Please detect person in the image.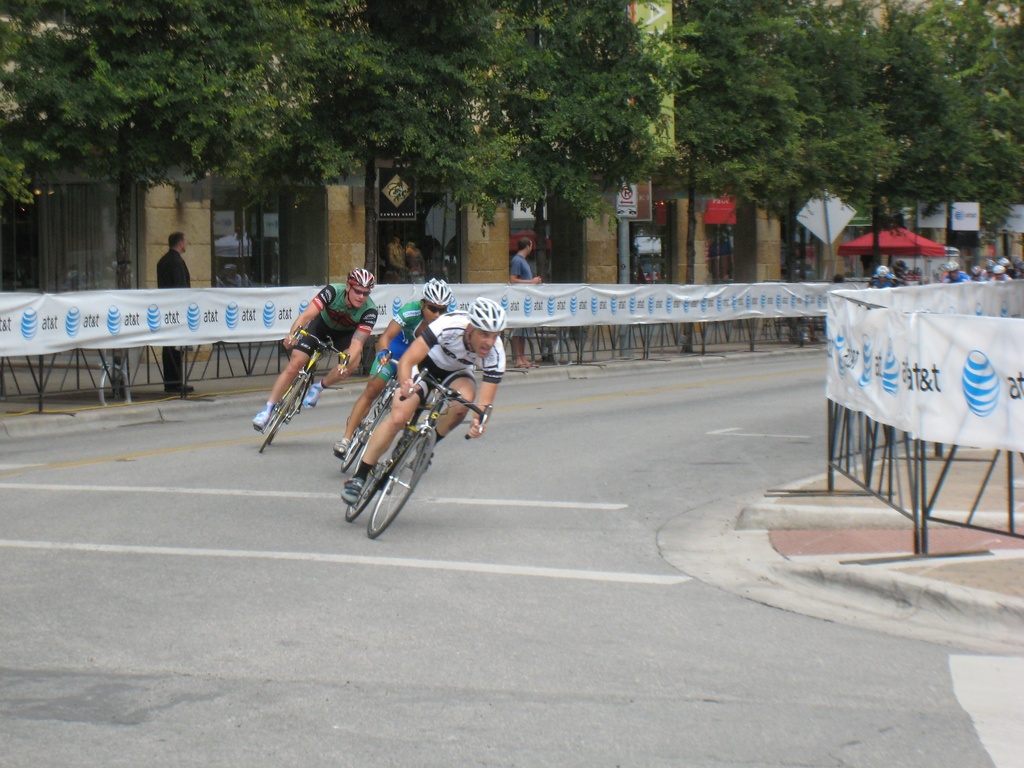
l=341, t=297, r=507, b=506.
